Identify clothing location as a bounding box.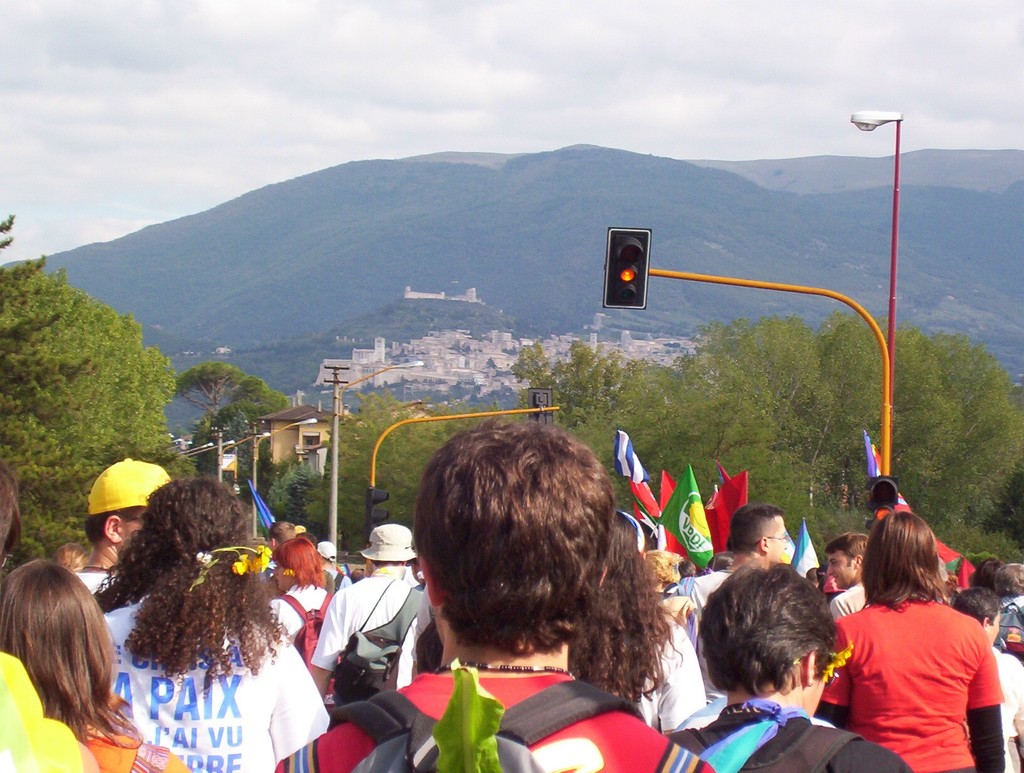
[677, 567, 734, 615].
